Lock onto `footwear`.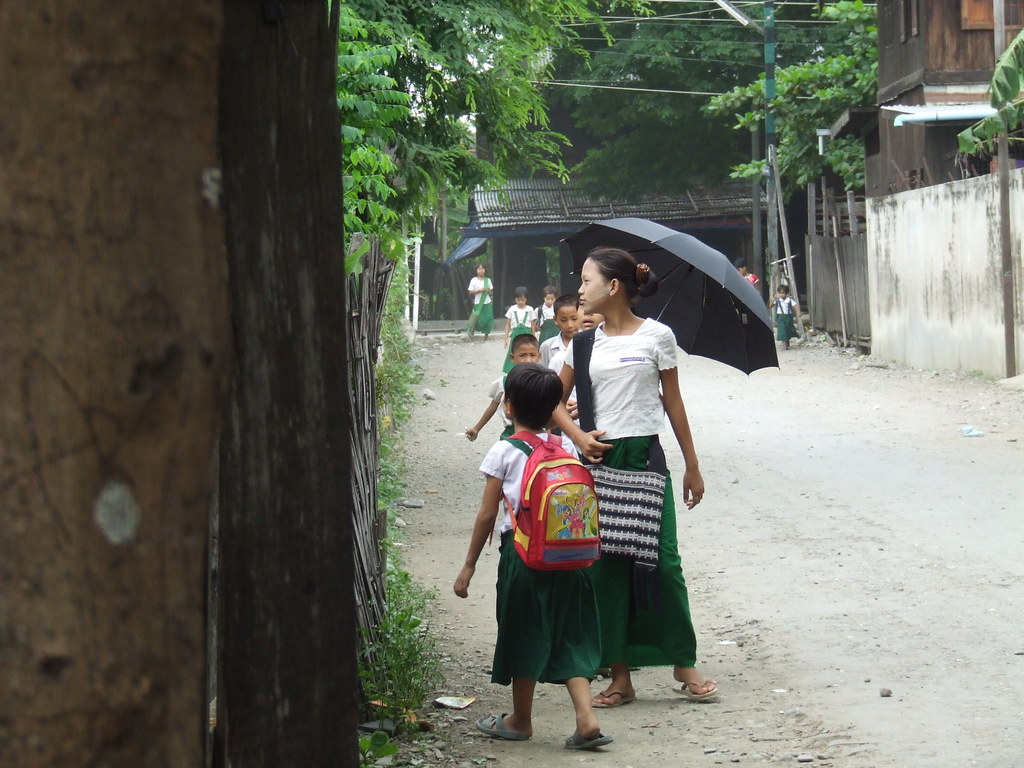
Locked: crop(564, 732, 615, 748).
